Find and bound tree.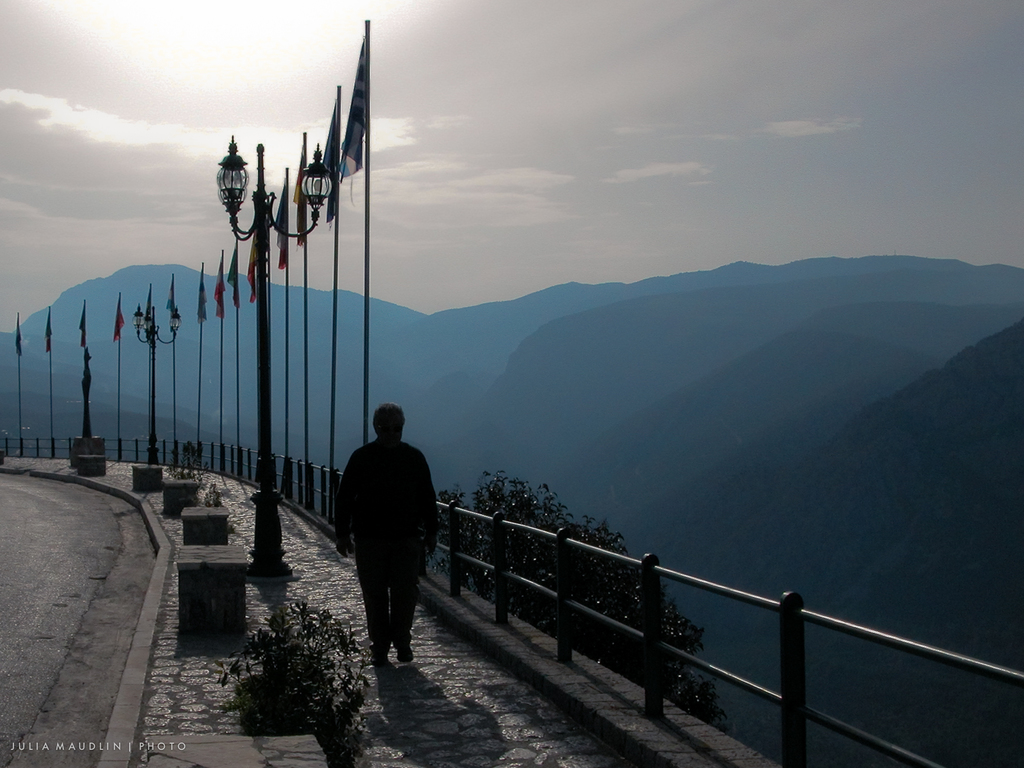
Bound: rect(209, 587, 372, 739).
